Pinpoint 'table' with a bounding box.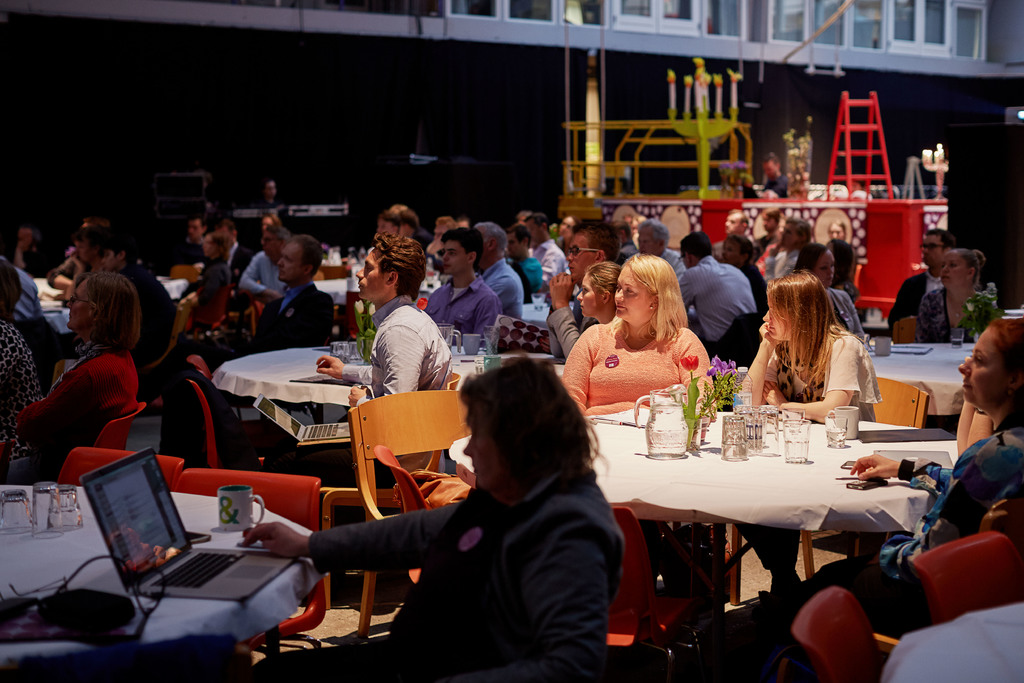
Rect(0, 486, 319, 682).
